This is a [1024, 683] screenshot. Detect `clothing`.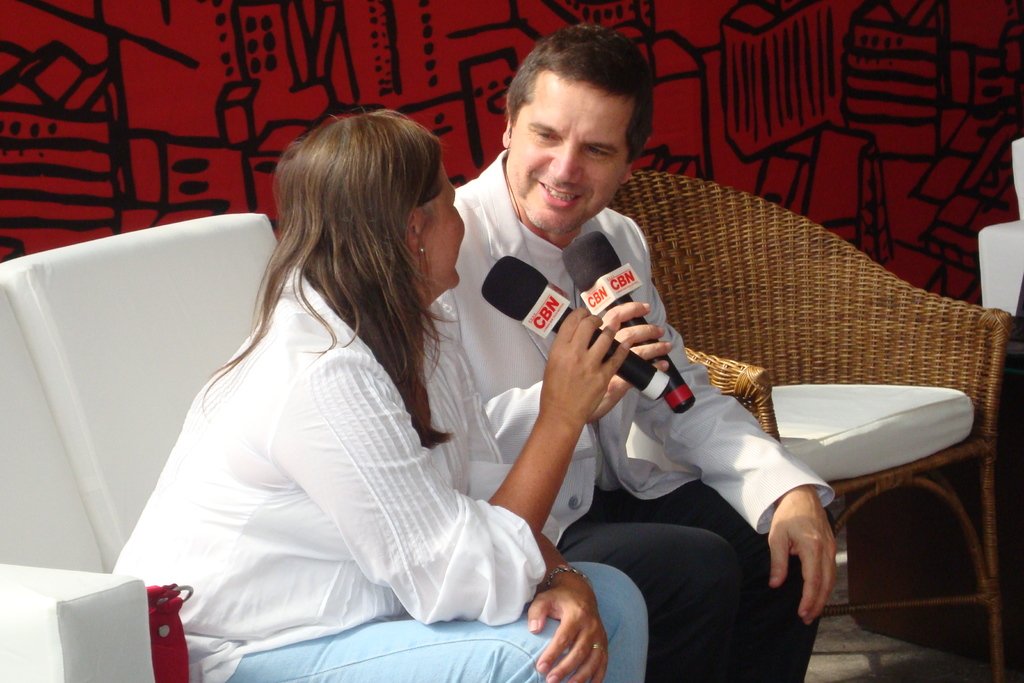
[x1=450, y1=147, x2=834, y2=682].
